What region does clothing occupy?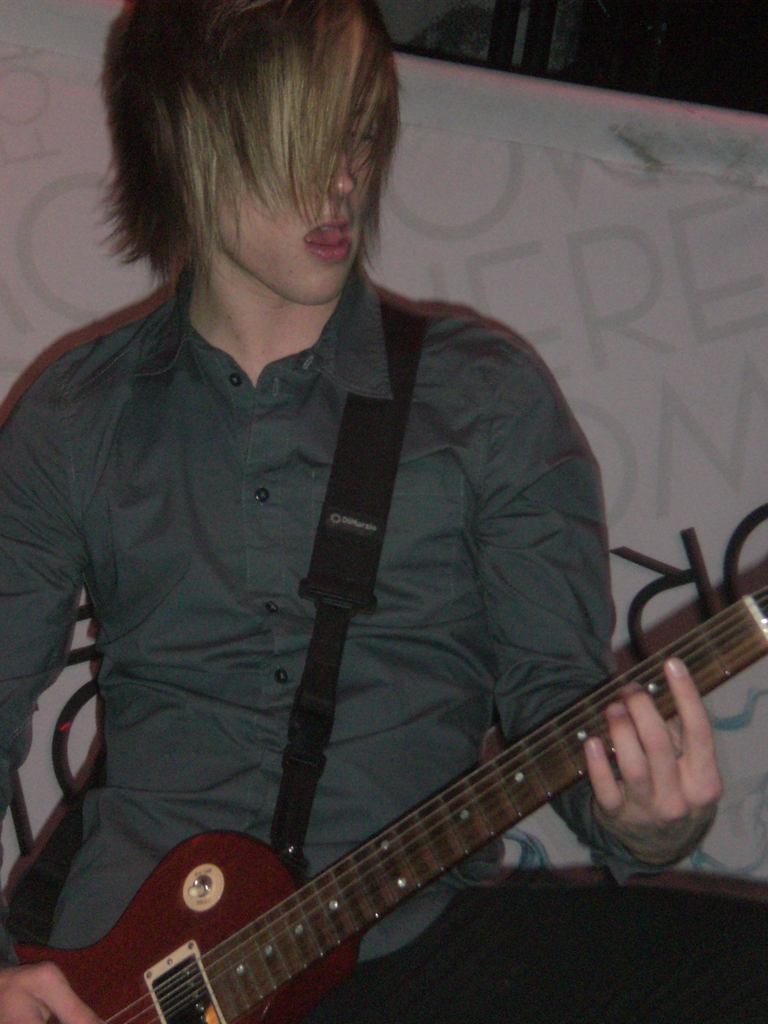
[305,863,767,1021].
